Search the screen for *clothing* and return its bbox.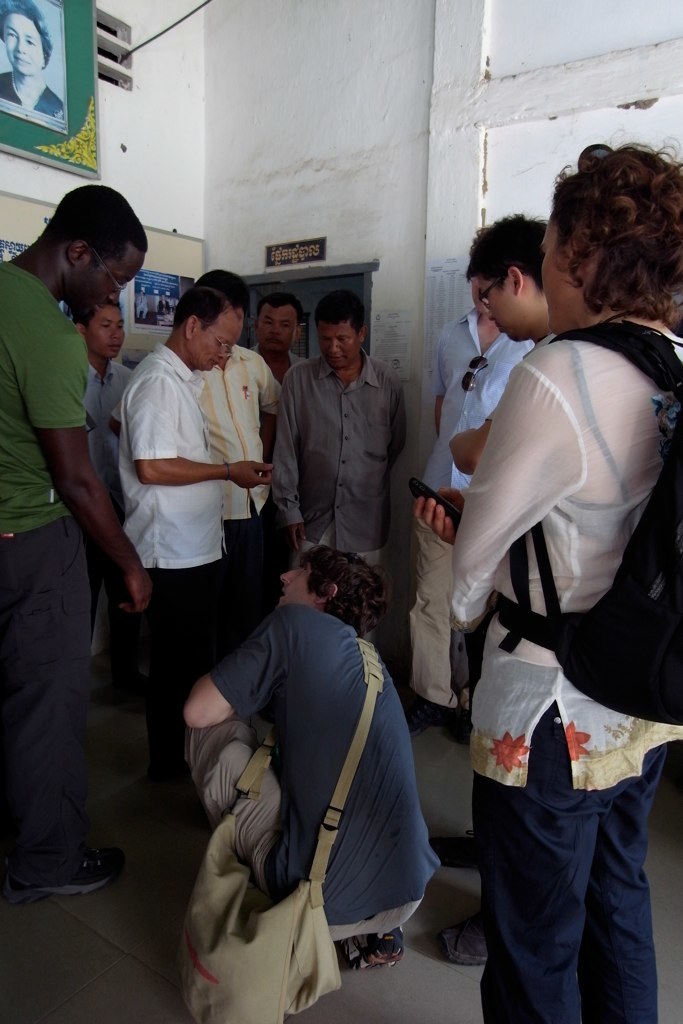
Found: crop(110, 349, 223, 780).
